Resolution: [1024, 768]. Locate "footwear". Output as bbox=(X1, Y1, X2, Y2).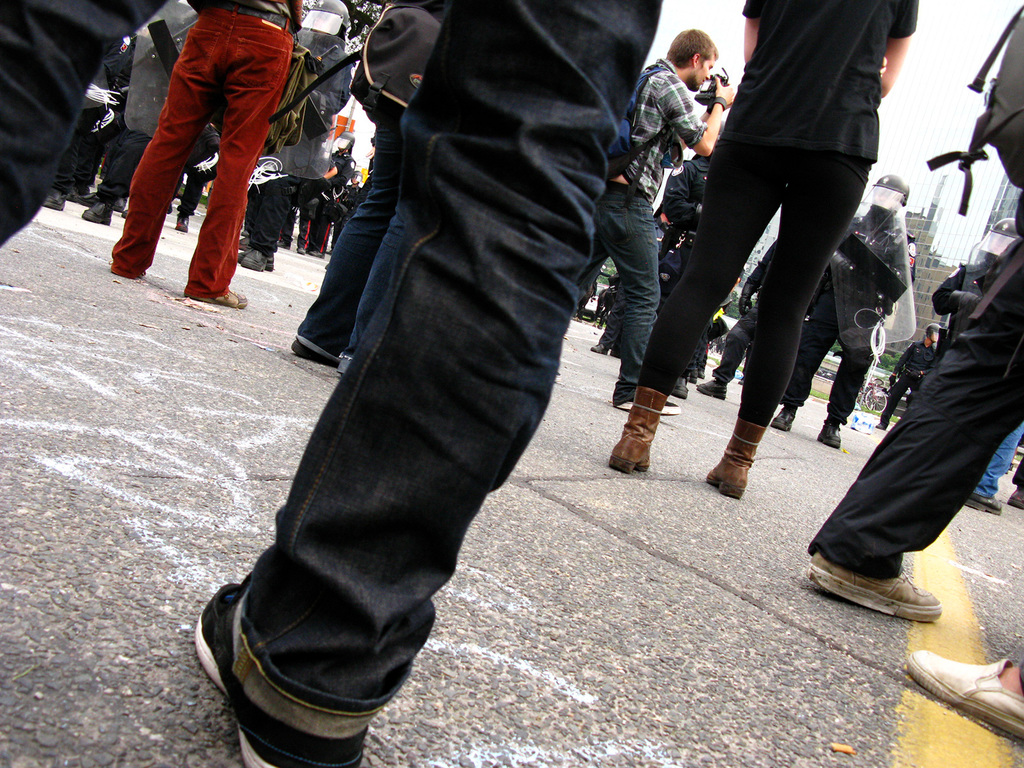
bbox=(697, 378, 723, 407).
